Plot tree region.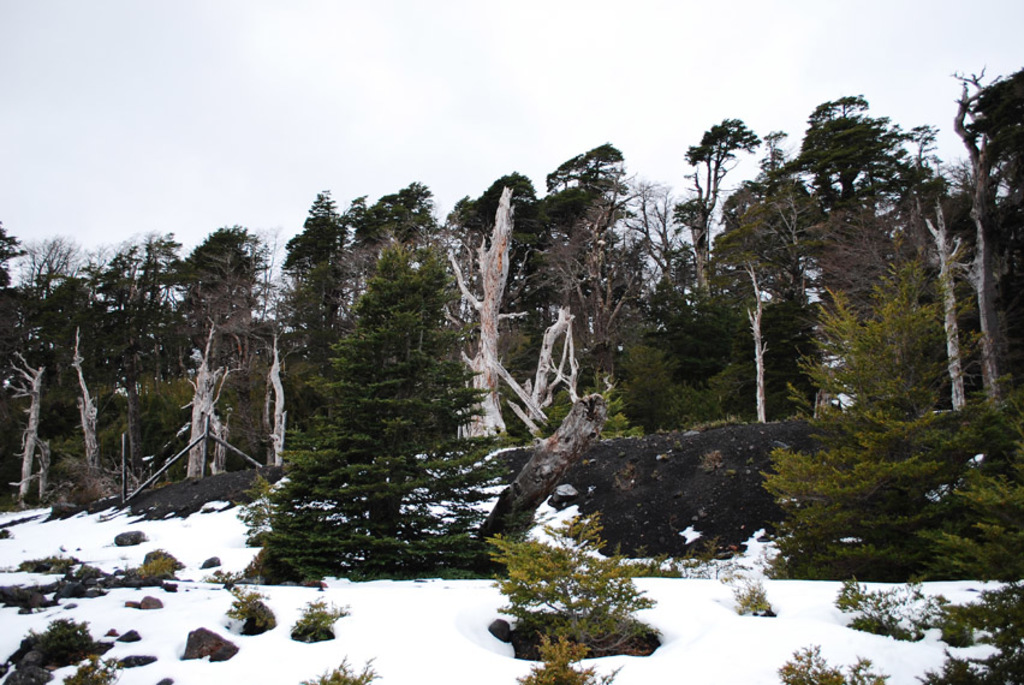
Plotted at region(153, 262, 239, 477).
